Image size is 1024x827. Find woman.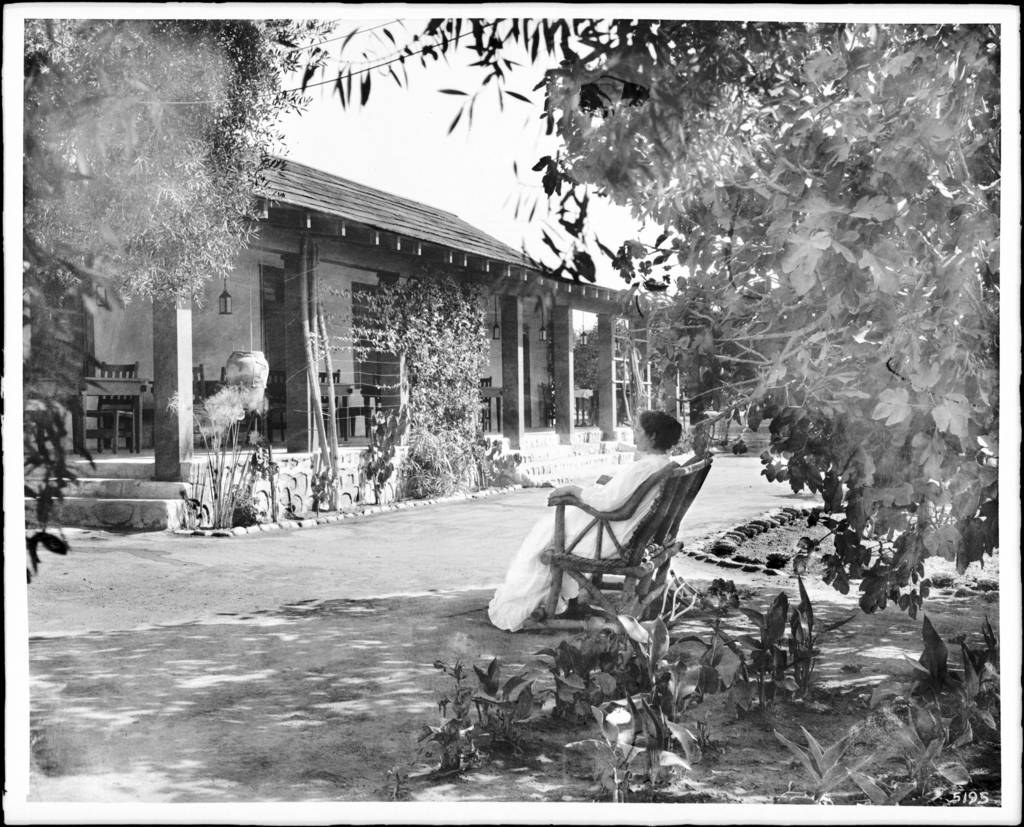
l=502, t=424, r=701, b=634.
